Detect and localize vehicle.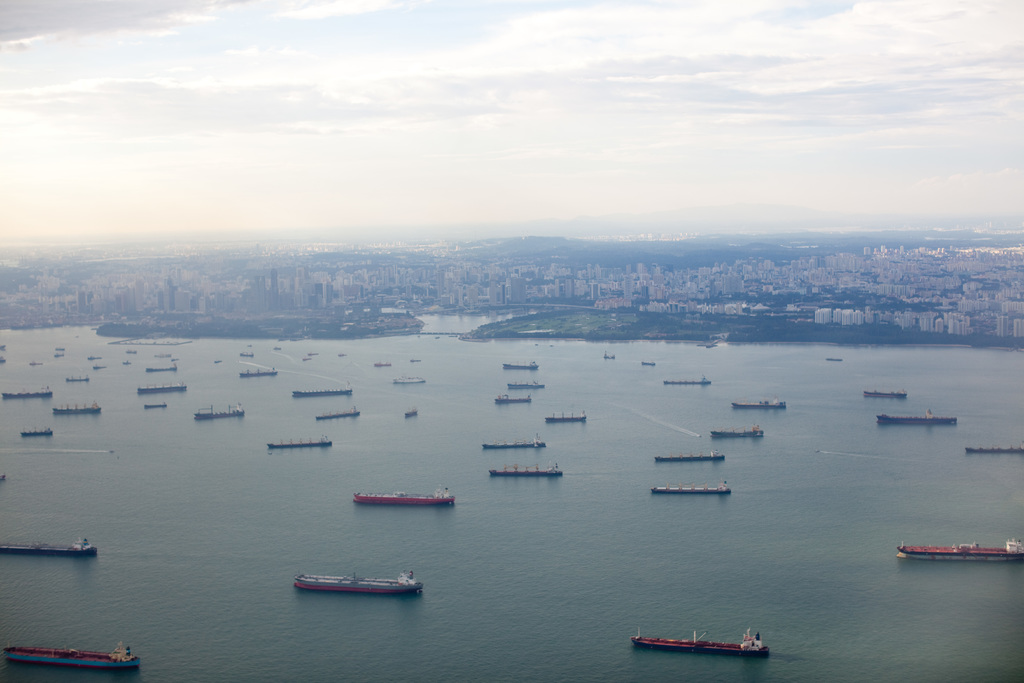
Localized at locate(502, 360, 540, 370).
